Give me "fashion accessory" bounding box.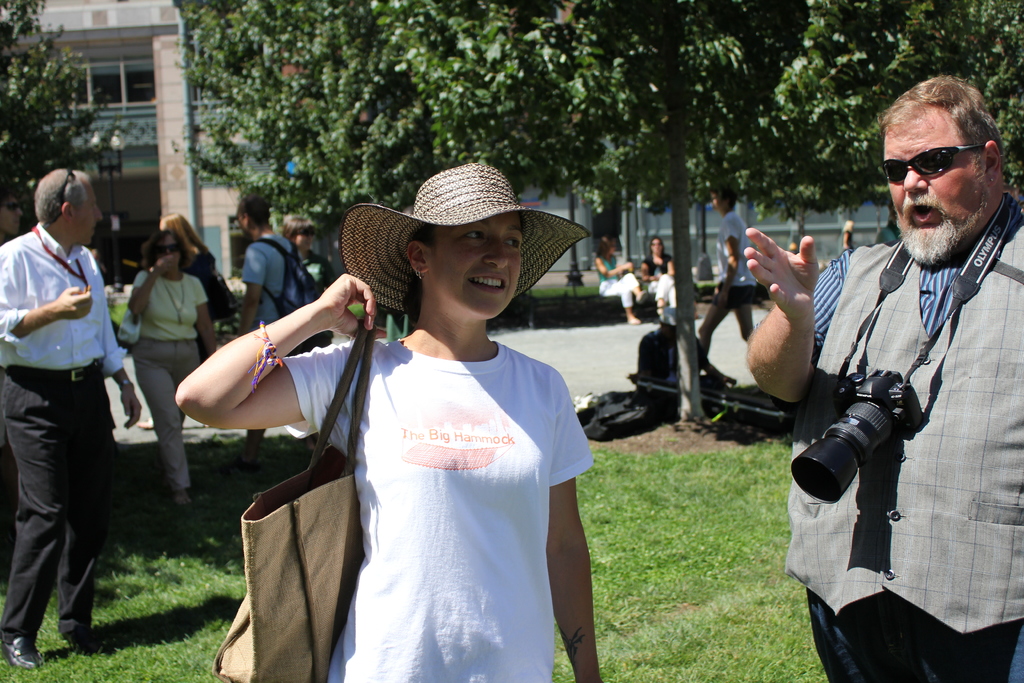
crop(252, 323, 280, 383).
